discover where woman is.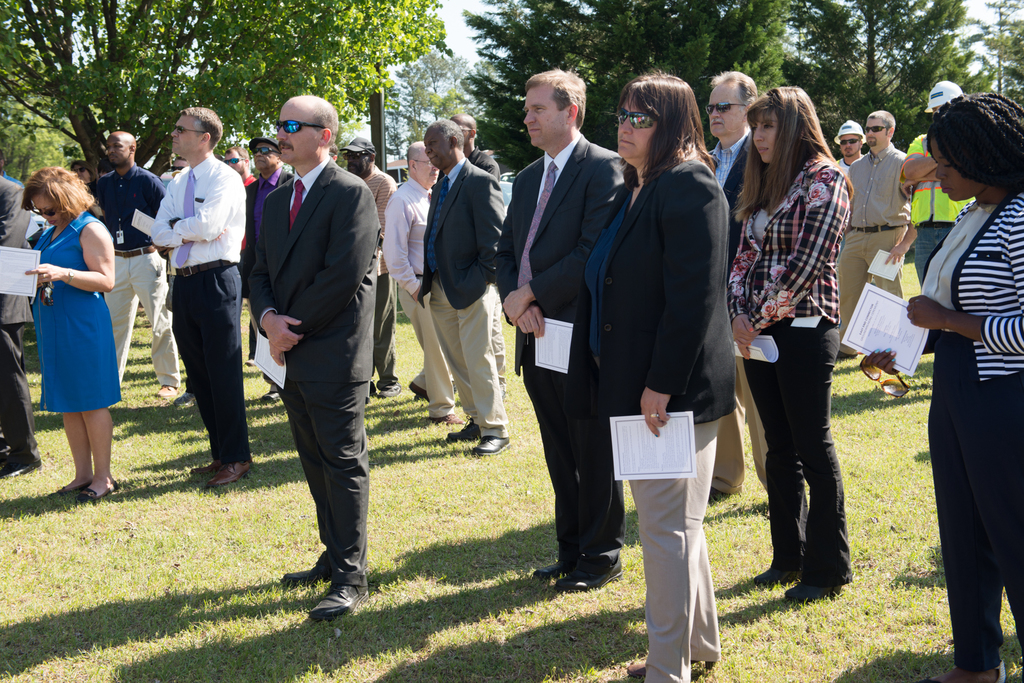
Discovered at select_region(730, 84, 858, 600).
